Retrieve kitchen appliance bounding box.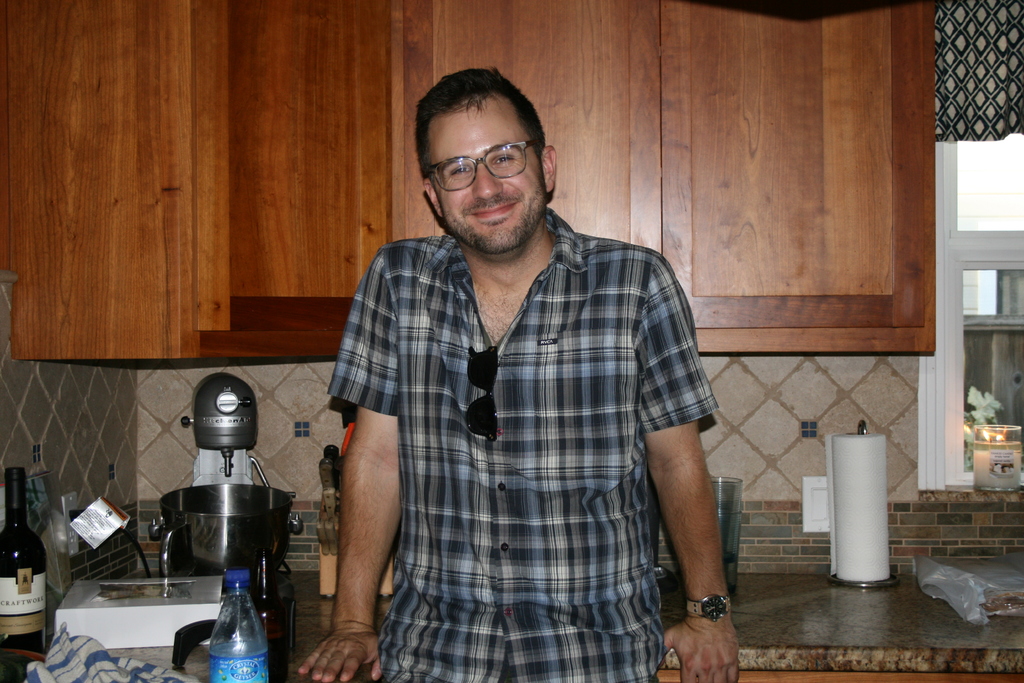
Bounding box: 716,477,739,588.
